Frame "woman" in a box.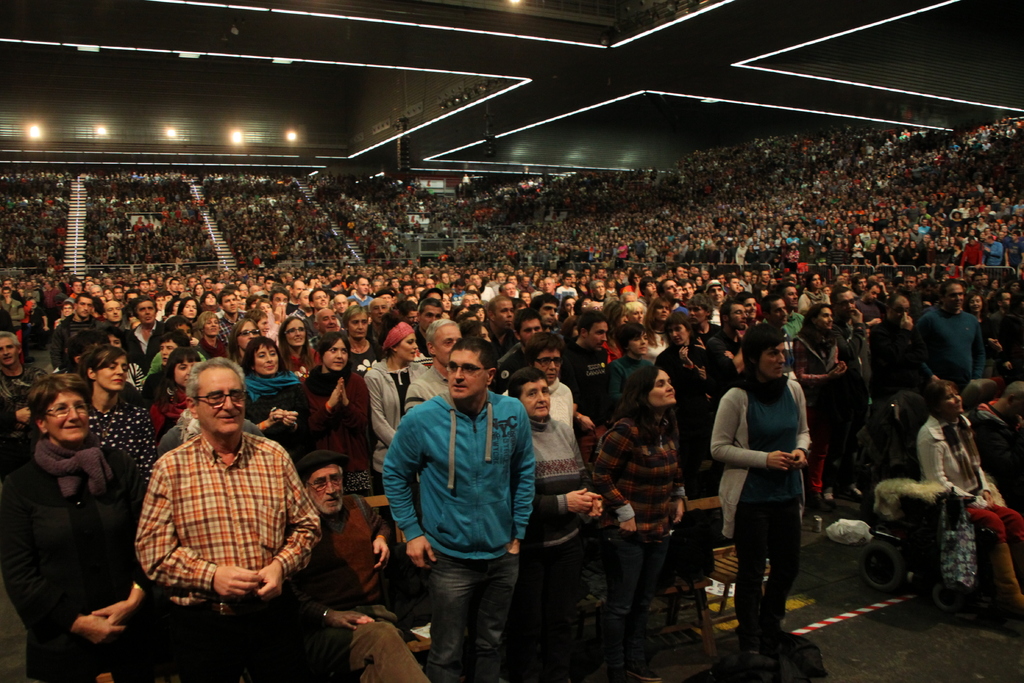
625:302:646:324.
